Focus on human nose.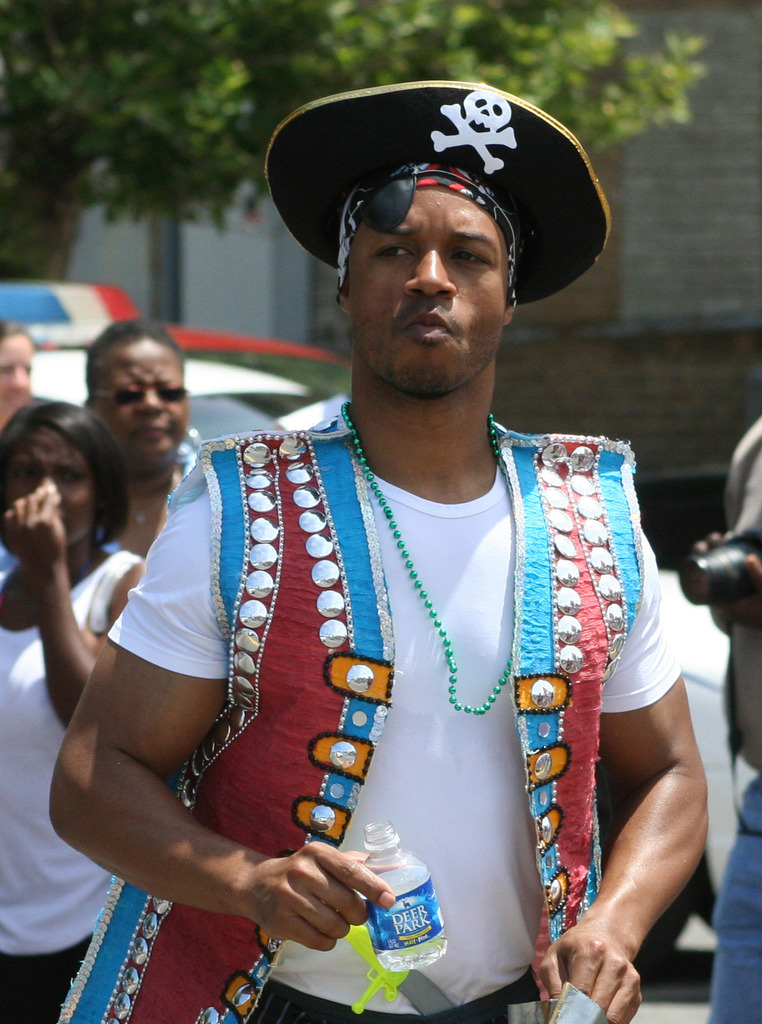
Focused at left=127, top=382, right=164, bottom=415.
